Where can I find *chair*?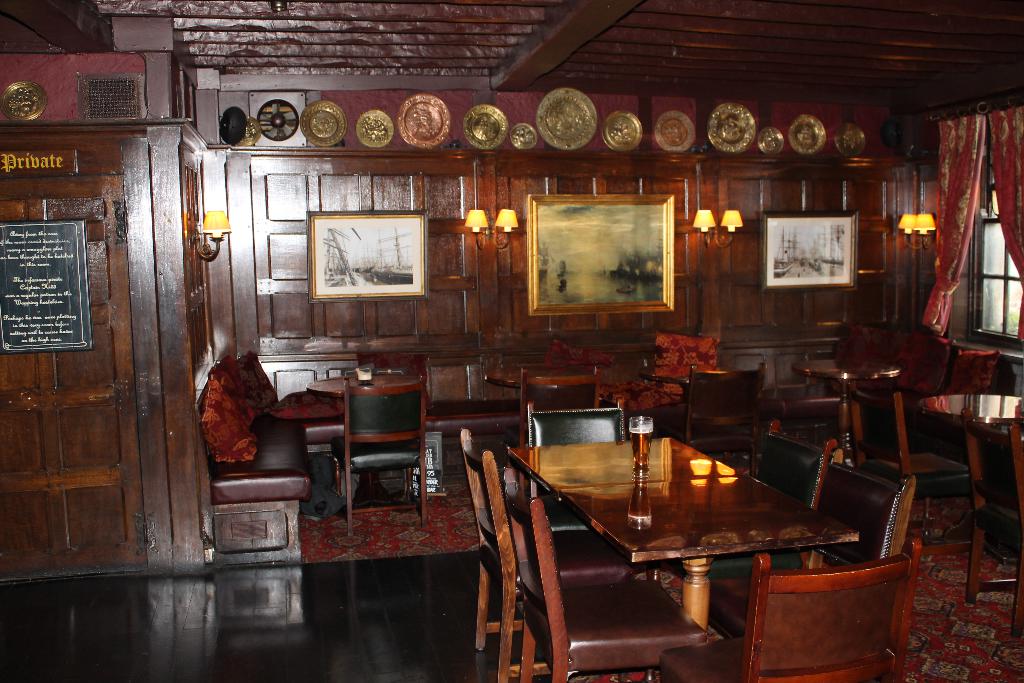
You can find it at detection(670, 366, 763, 458).
